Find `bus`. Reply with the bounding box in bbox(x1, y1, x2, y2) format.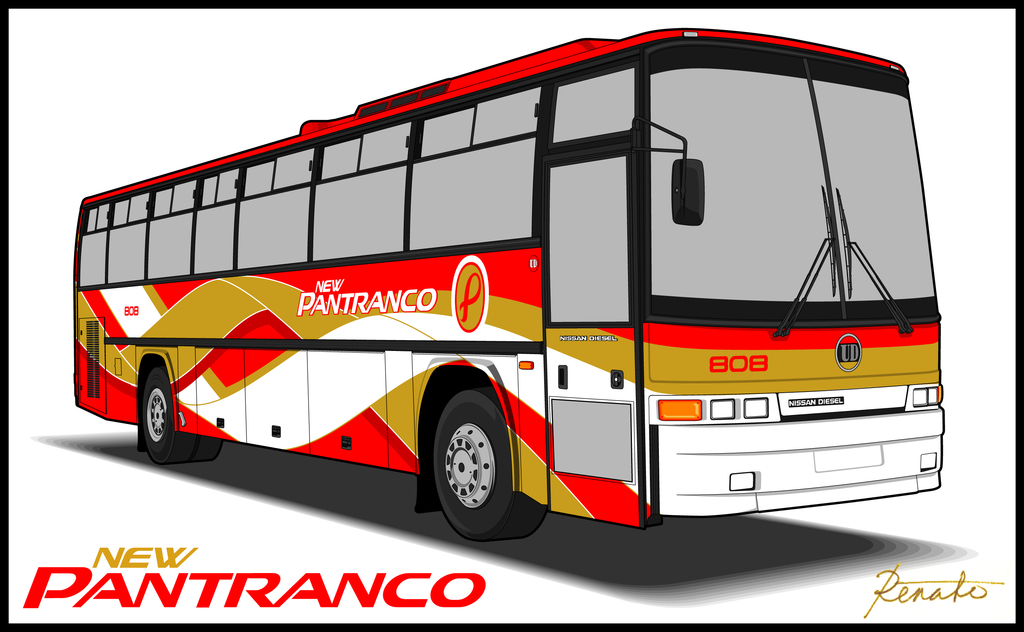
bbox(73, 26, 941, 545).
